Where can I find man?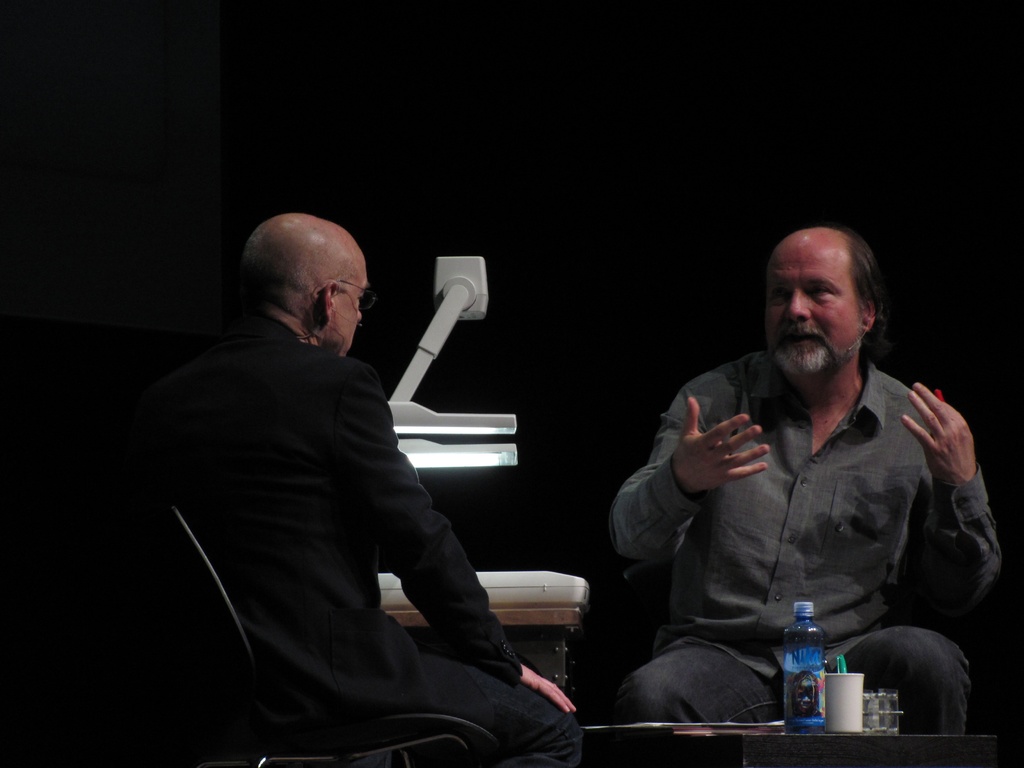
You can find it at 608:227:1005:739.
